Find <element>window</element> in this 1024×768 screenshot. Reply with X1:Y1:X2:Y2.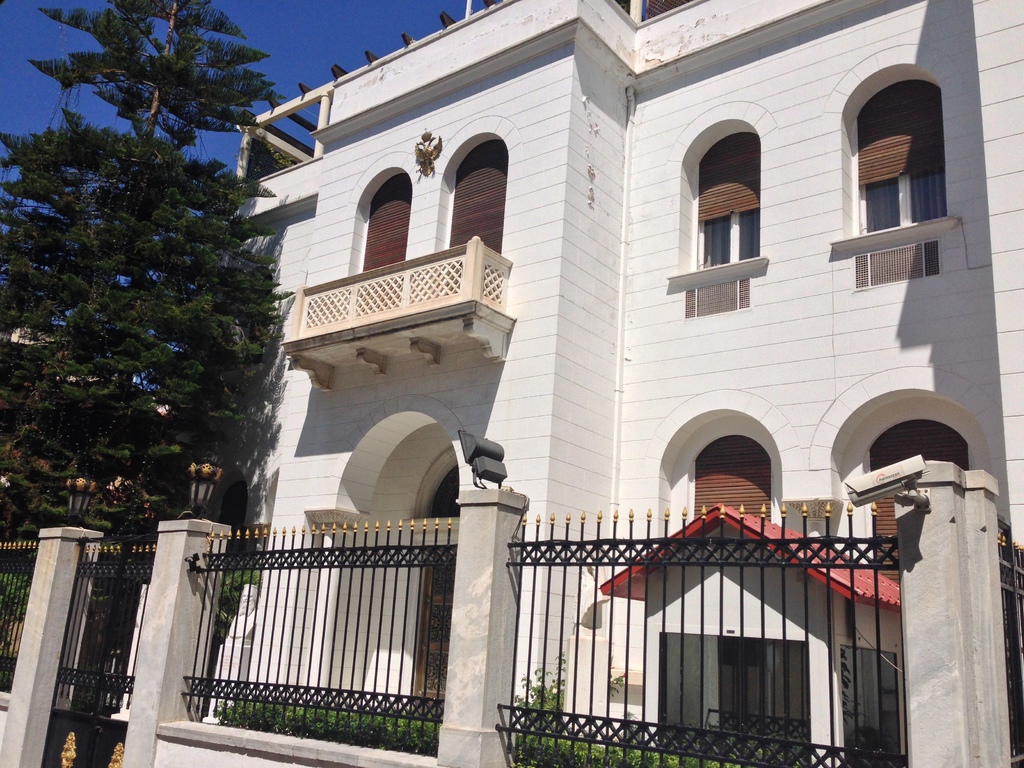
850:70:955:278.
